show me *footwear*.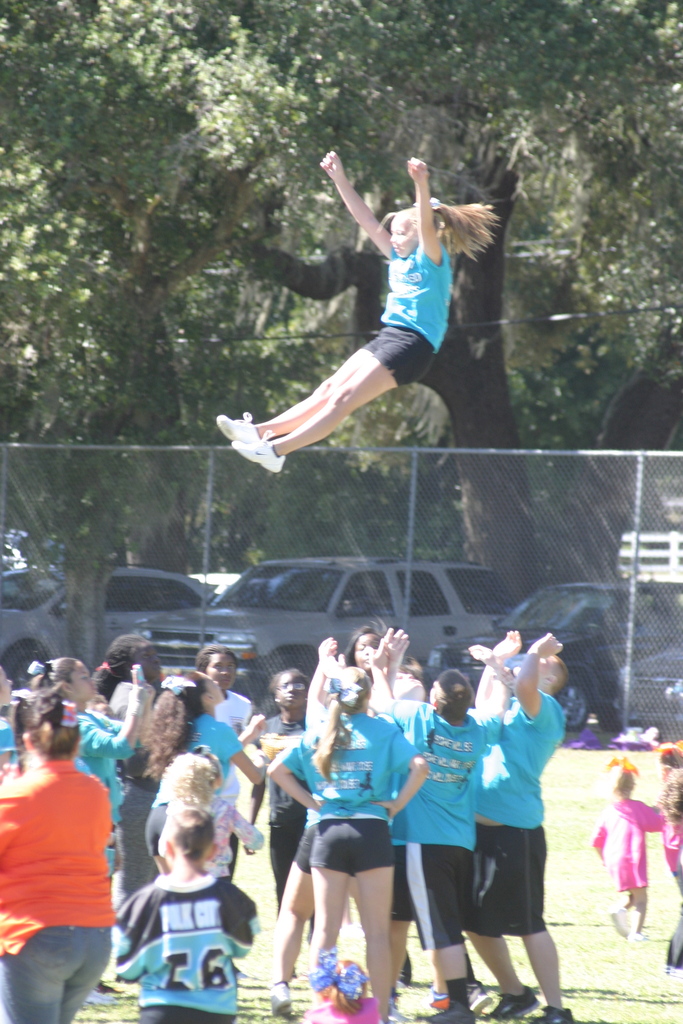
*footwear* is here: [424,979,470,1023].
